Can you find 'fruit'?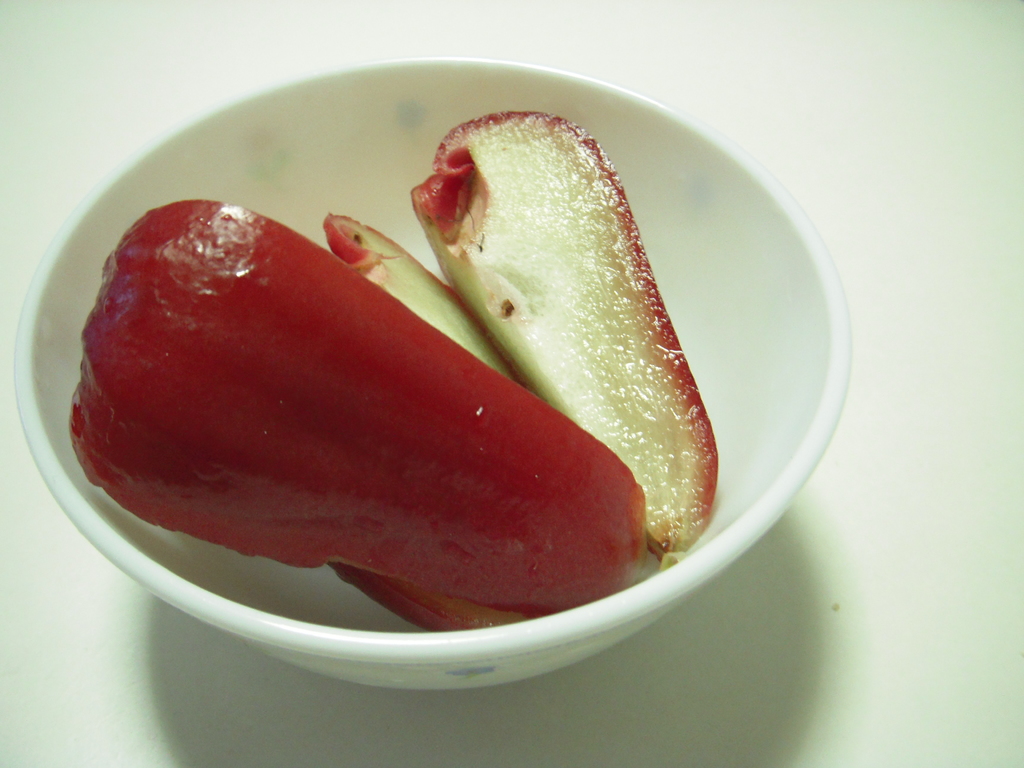
Yes, bounding box: {"left": 422, "top": 124, "right": 684, "bottom": 526}.
